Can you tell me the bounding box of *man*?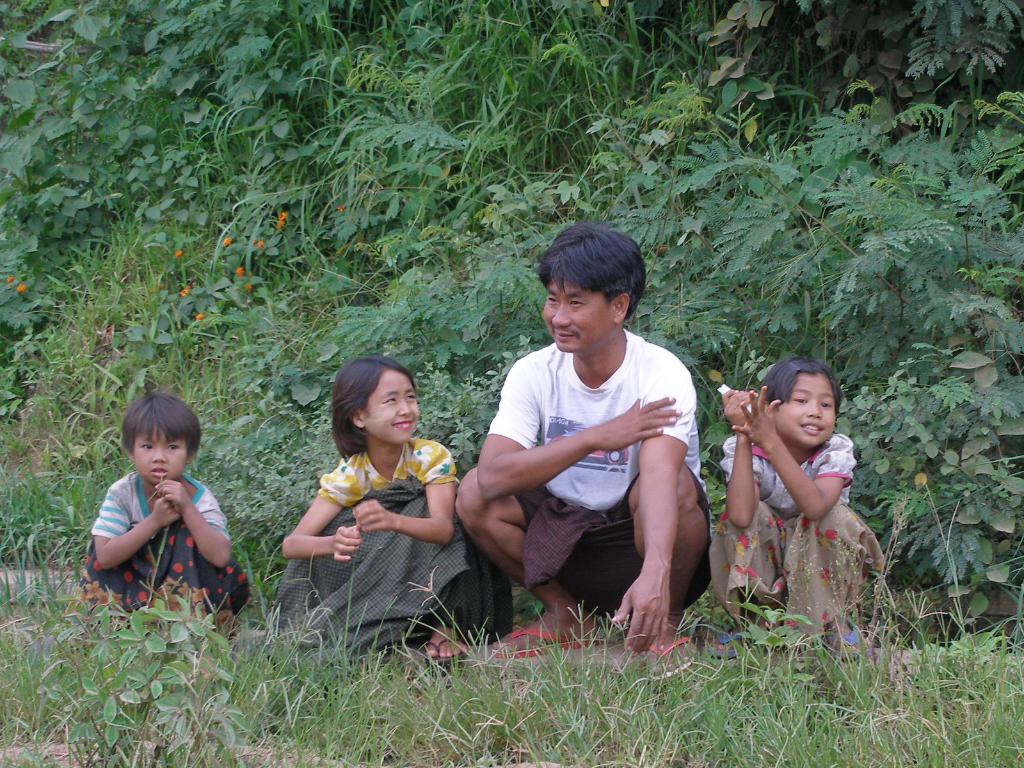
rect(462, 260, 730, 667).
